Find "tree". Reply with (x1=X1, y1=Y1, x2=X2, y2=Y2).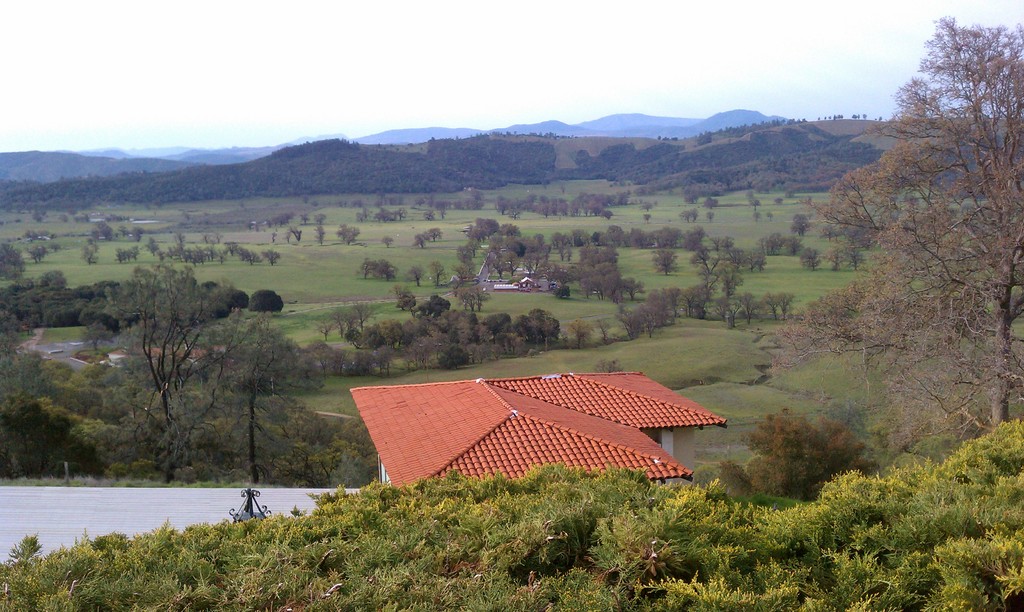
(x1=424, y1=226, x2=444, y2=242).
